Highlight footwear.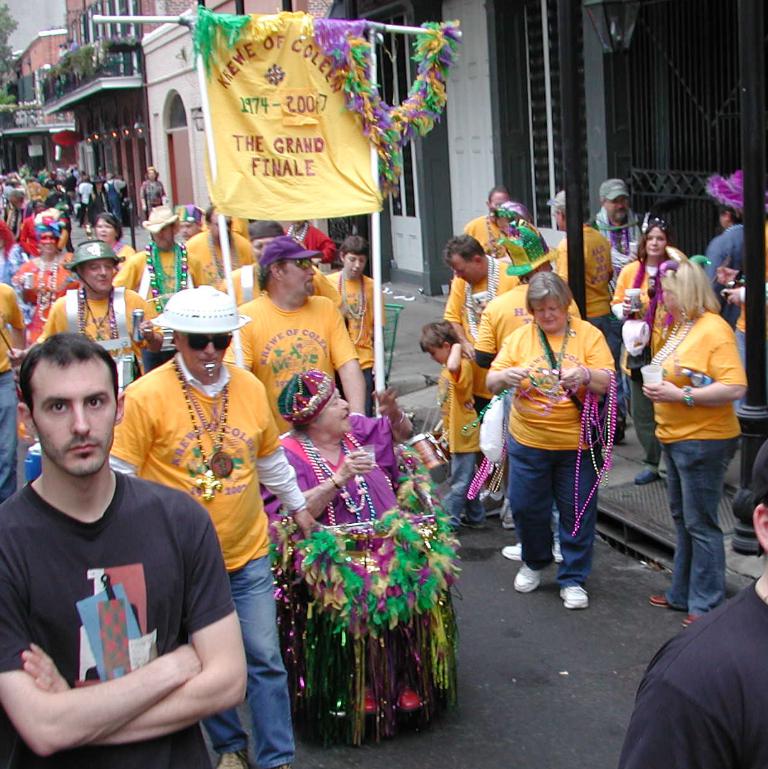
Highlighted region: left=643, top=593, right=673, bottom=611.
